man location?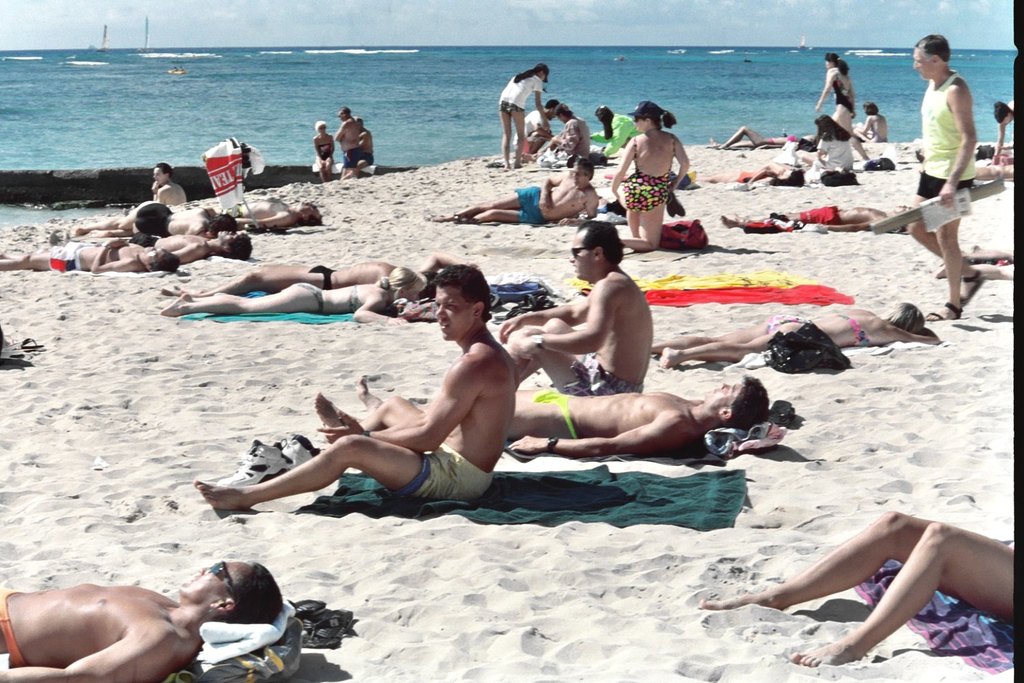
0/559/283/682
